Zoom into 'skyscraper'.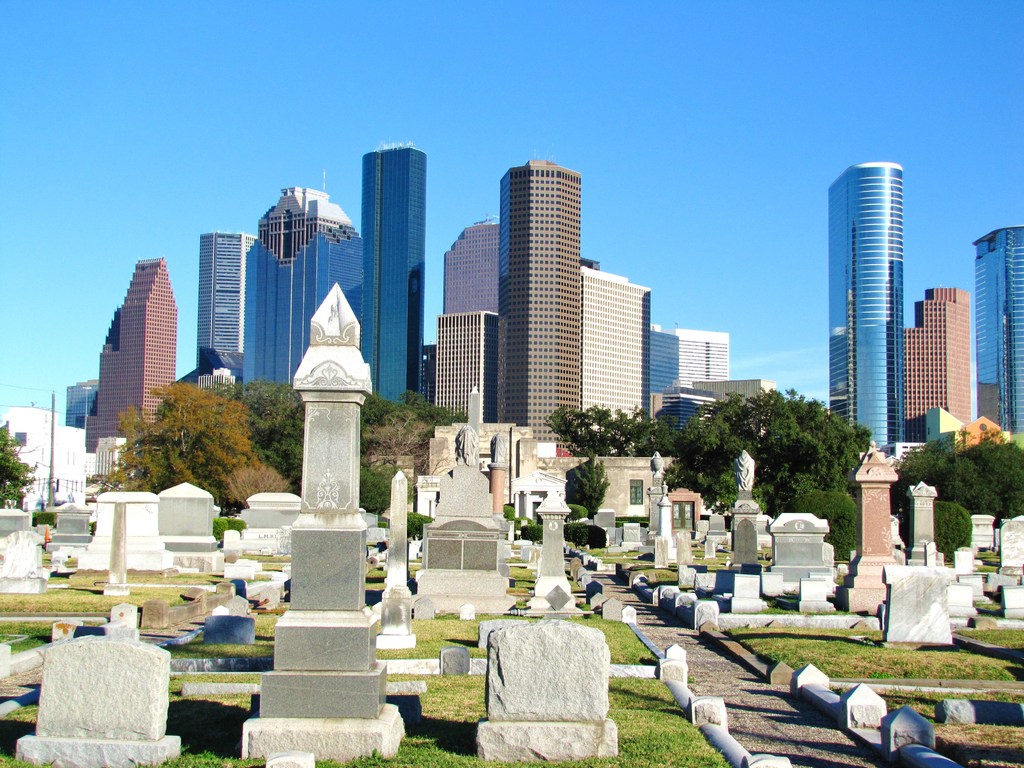
Zoom target: pyautogui.locateOnScreen(814, 164, 909, 452).
